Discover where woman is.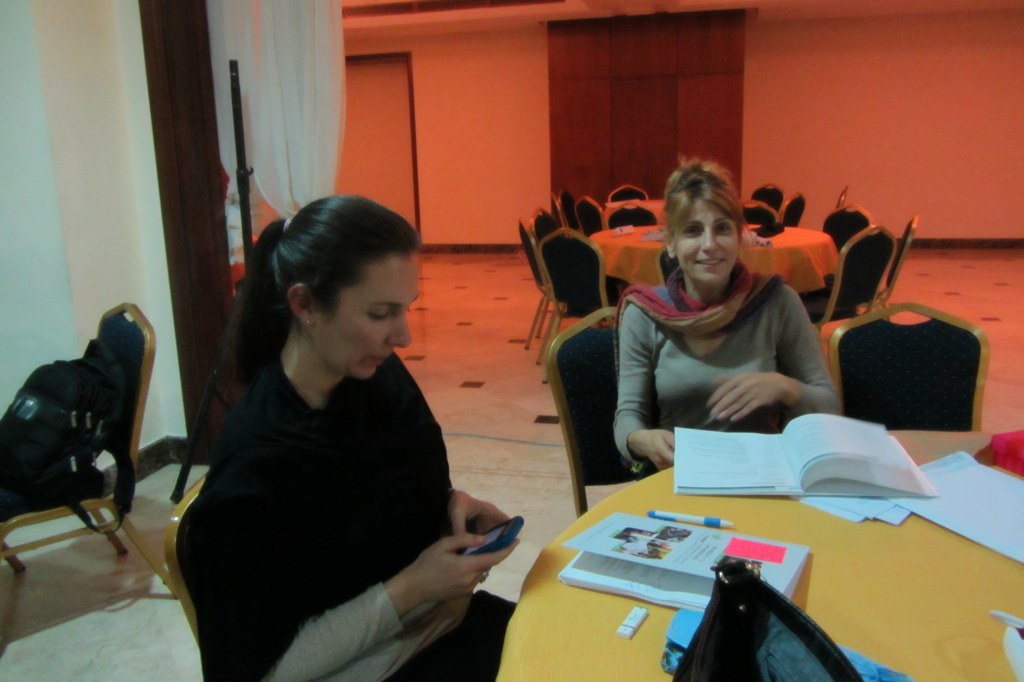
Discovered at rect(611, 158, 836, 477).
